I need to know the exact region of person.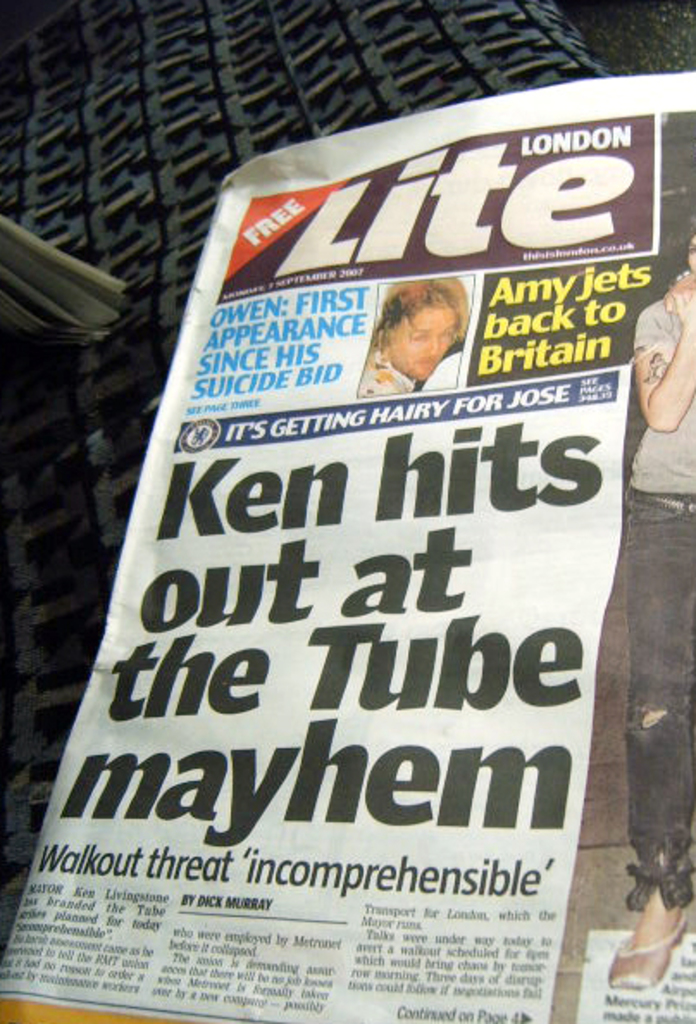
Region: 379,276,472,400.
